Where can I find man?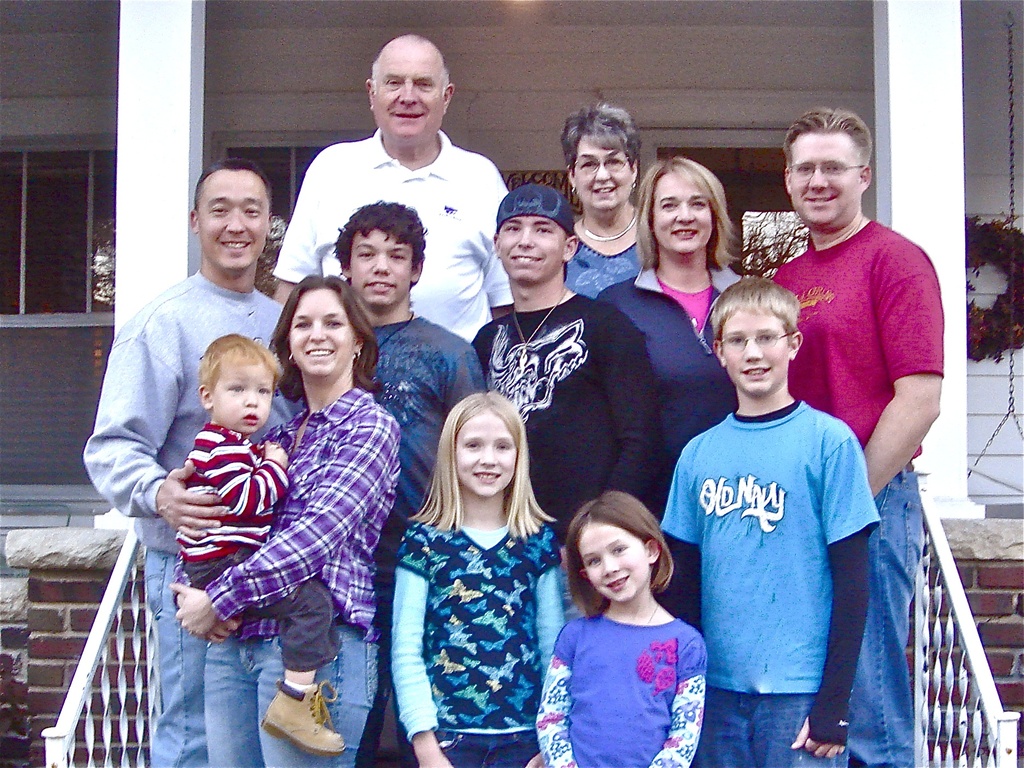
You can find it at (330,200,478,767).
